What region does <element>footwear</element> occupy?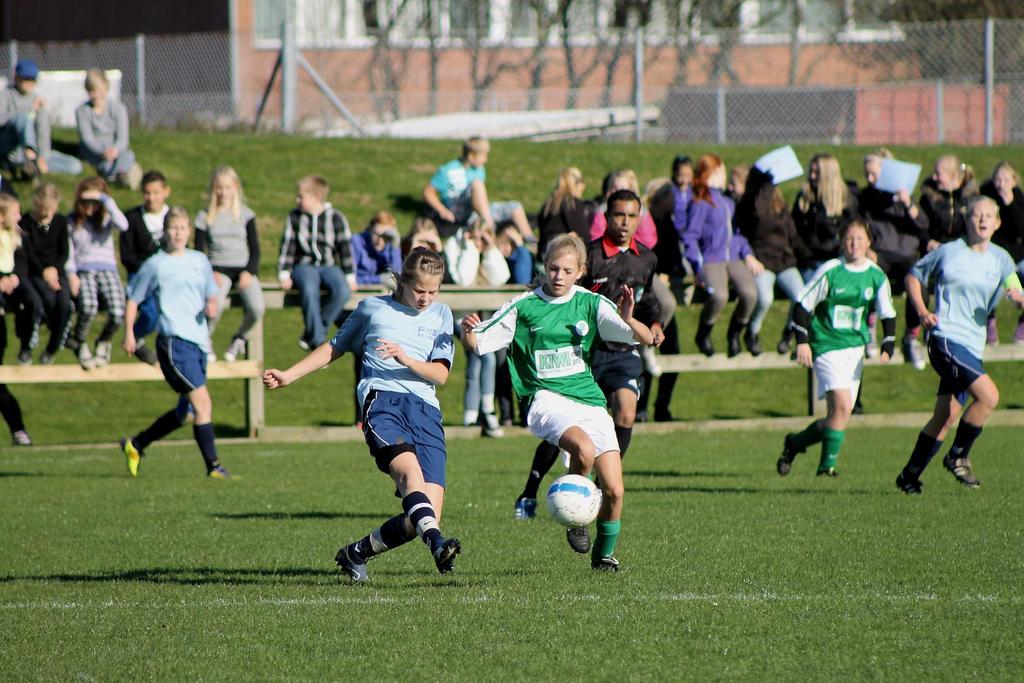
(226,335,249,362).
